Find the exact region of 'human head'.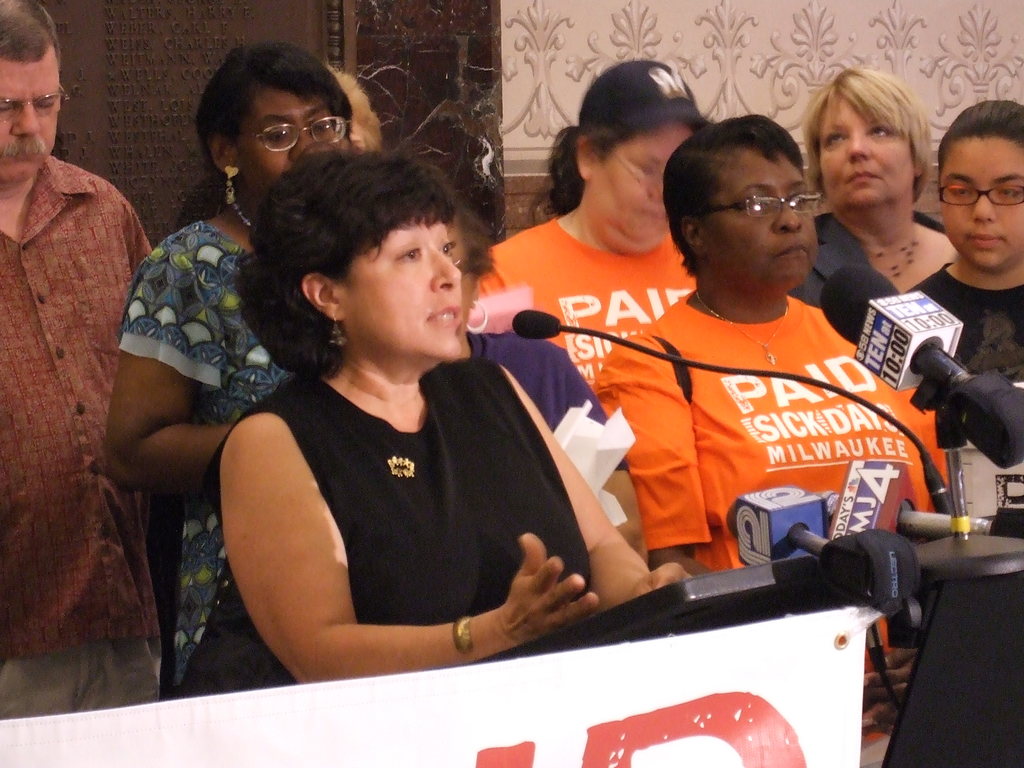
Exact region: Rect(234, 145, 464, 366).
